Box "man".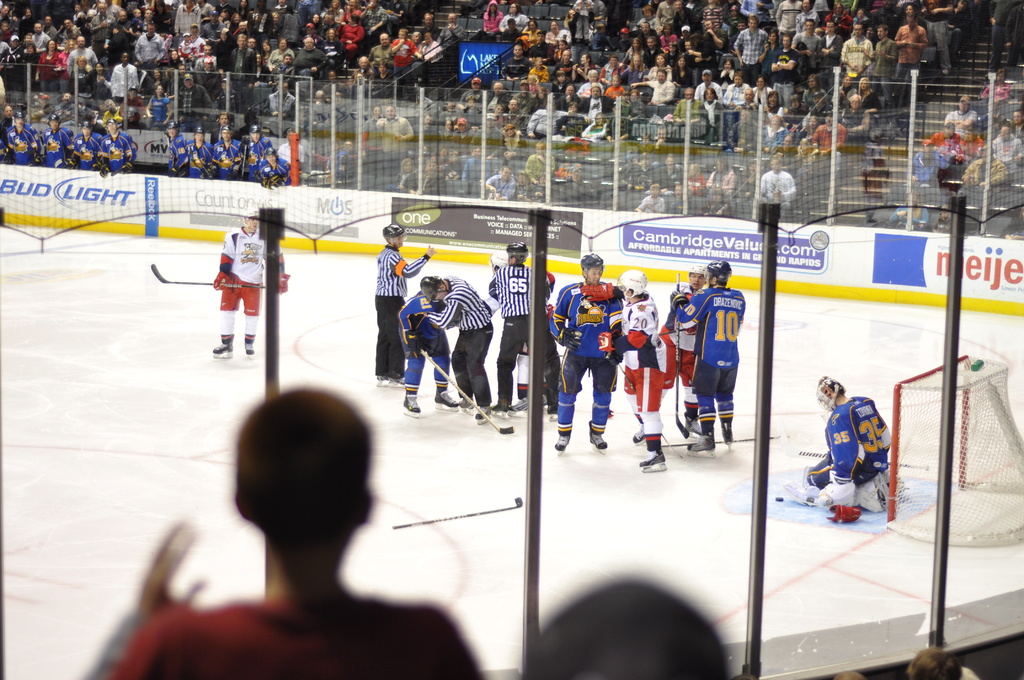
Rect(570, 0, 594, 43).
